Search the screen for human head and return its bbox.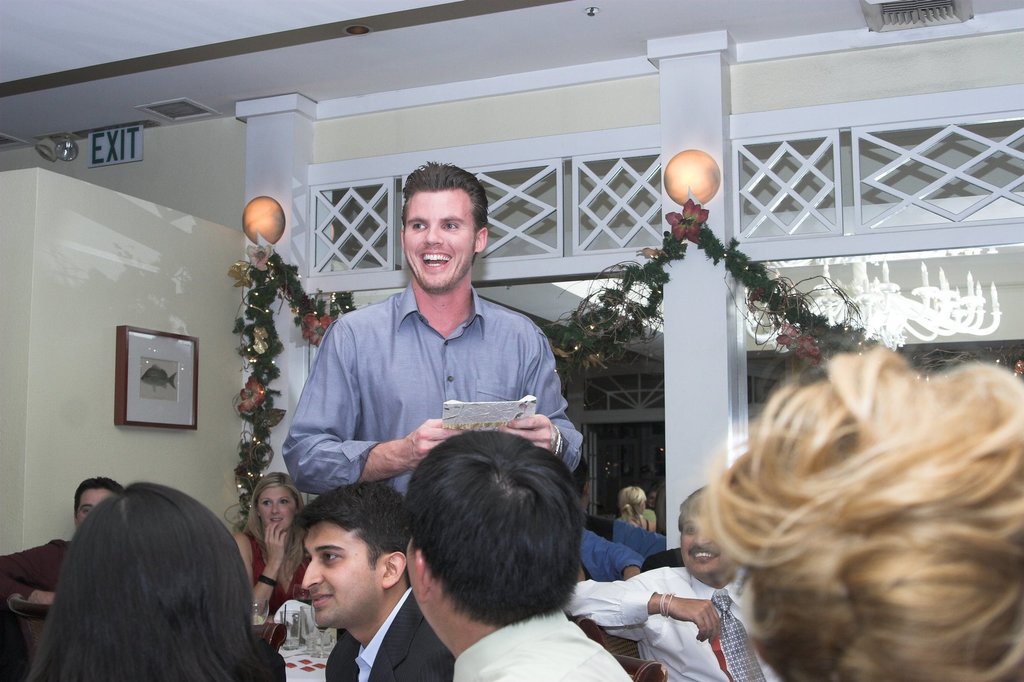
Found: x1=401, y1=432, x2=584, y2=641.
